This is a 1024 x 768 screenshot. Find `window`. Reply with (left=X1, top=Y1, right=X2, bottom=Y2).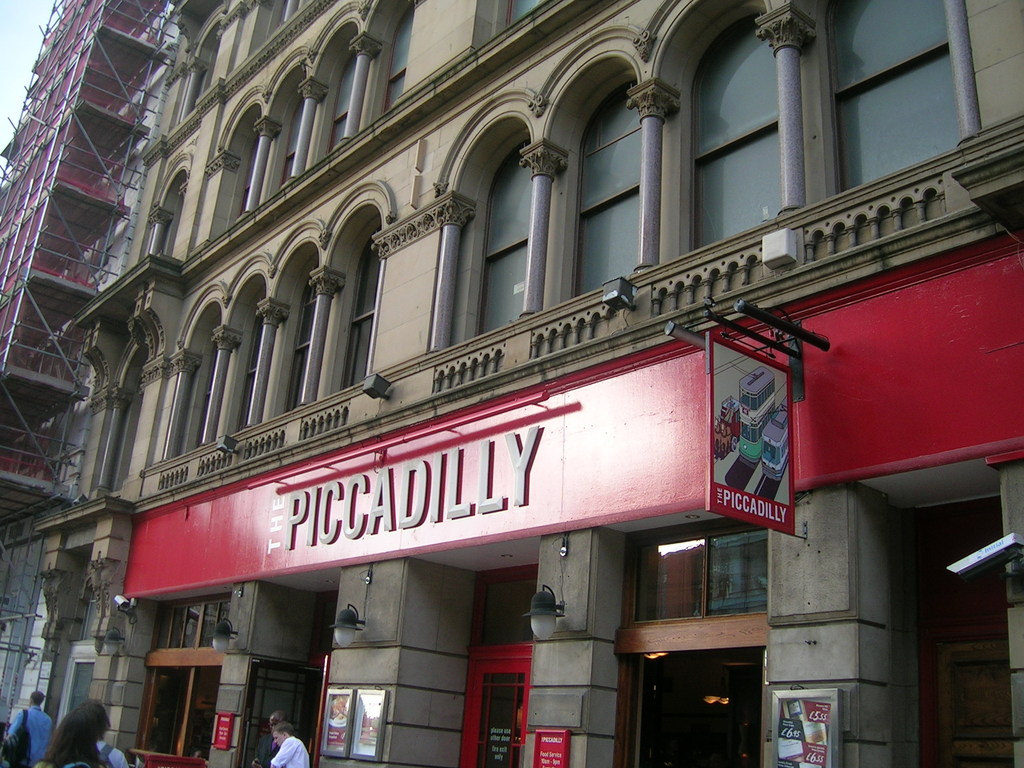
(left=148, top=217, right=183, bottom=254).
